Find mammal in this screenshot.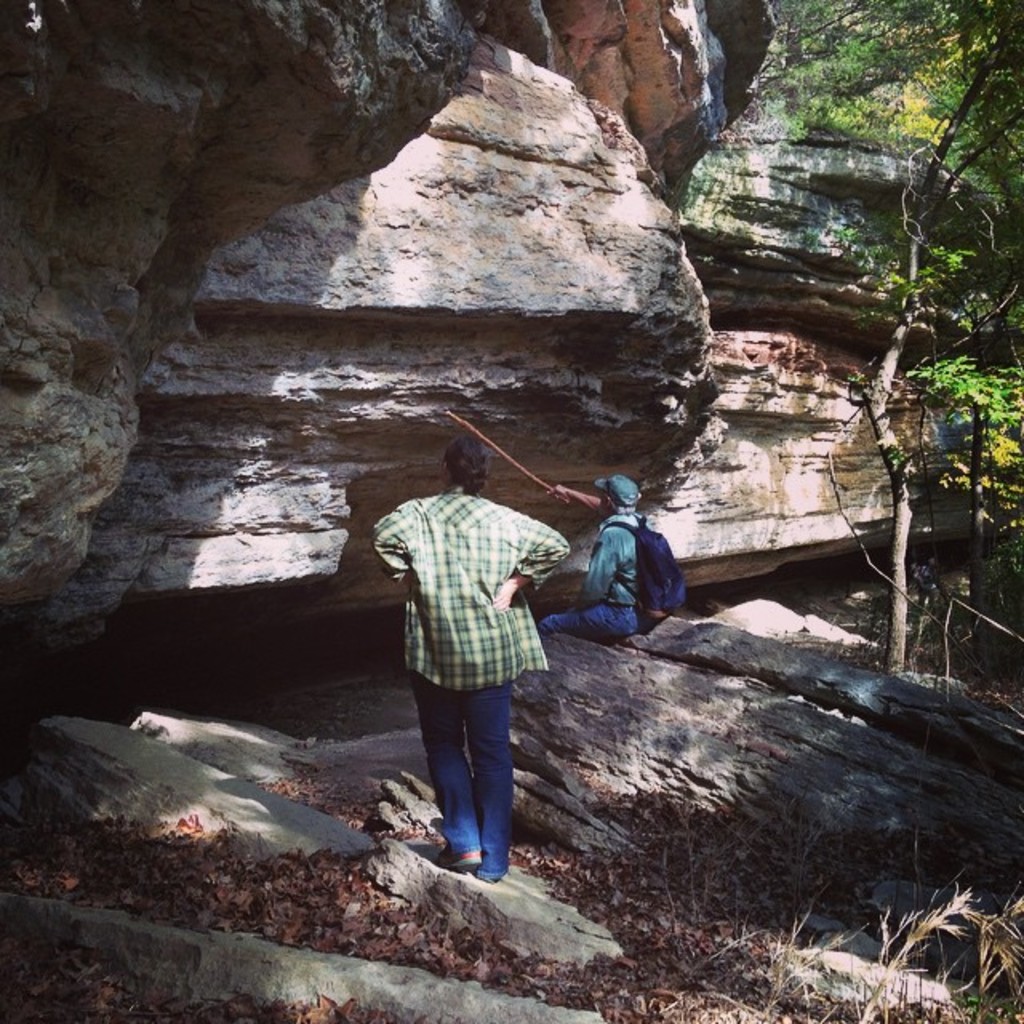
The bounding box for mammal is <region>408, 440, 589, 907</region>.
